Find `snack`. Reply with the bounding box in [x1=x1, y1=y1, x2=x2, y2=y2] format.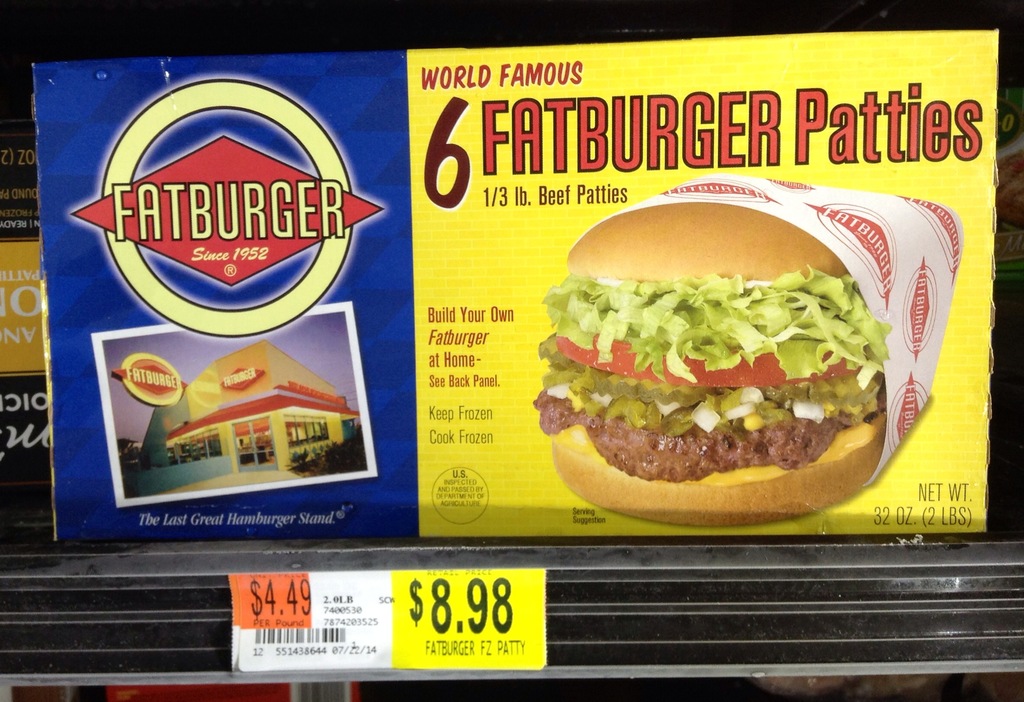
[x1=523, y1=191, x2=884, y2=528].
